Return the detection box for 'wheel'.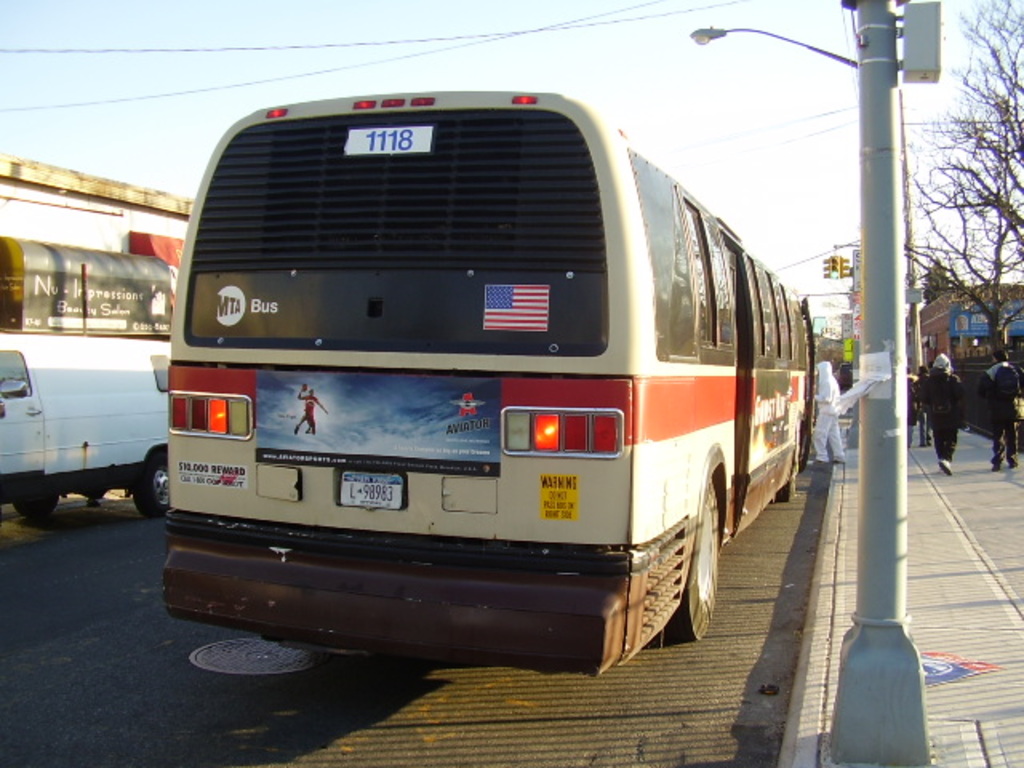
[776, 475, 797, 502].
